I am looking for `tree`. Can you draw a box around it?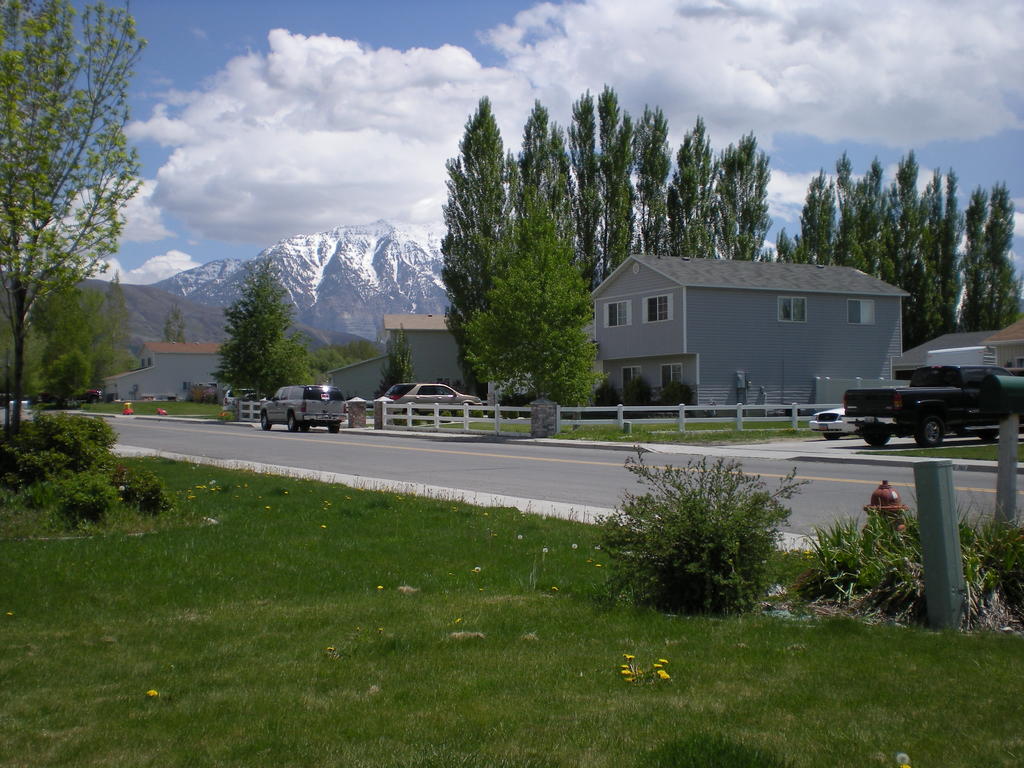
Sure, the bounding box is (164,305,187,348).
